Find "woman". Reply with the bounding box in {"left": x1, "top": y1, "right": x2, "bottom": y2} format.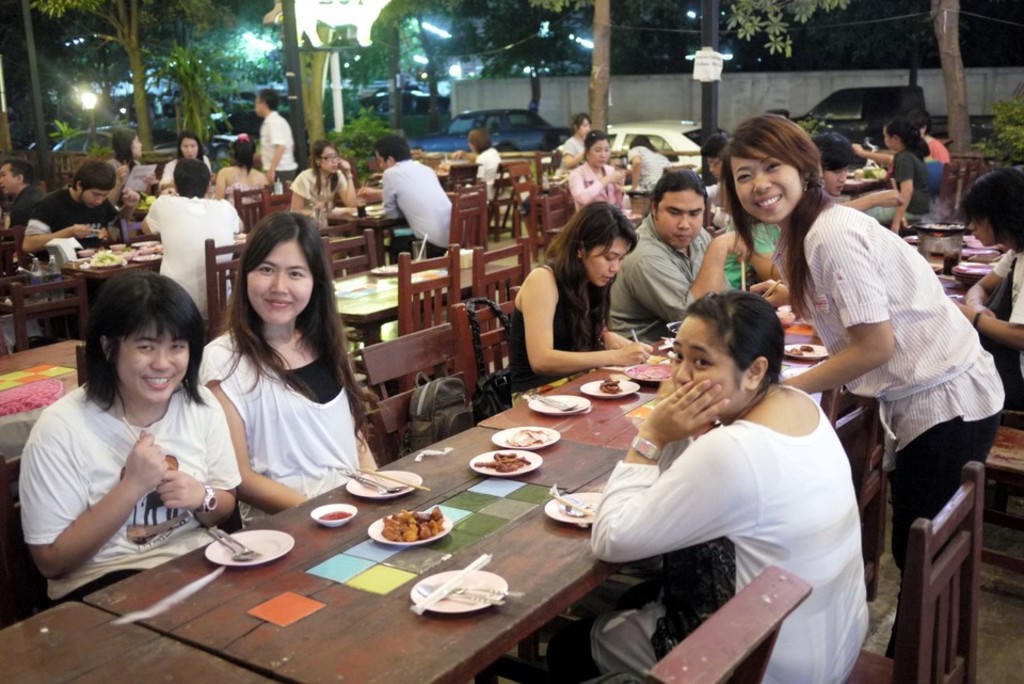
{"left": 162, "top": 132, "right": 211, "bottom": 187}.
